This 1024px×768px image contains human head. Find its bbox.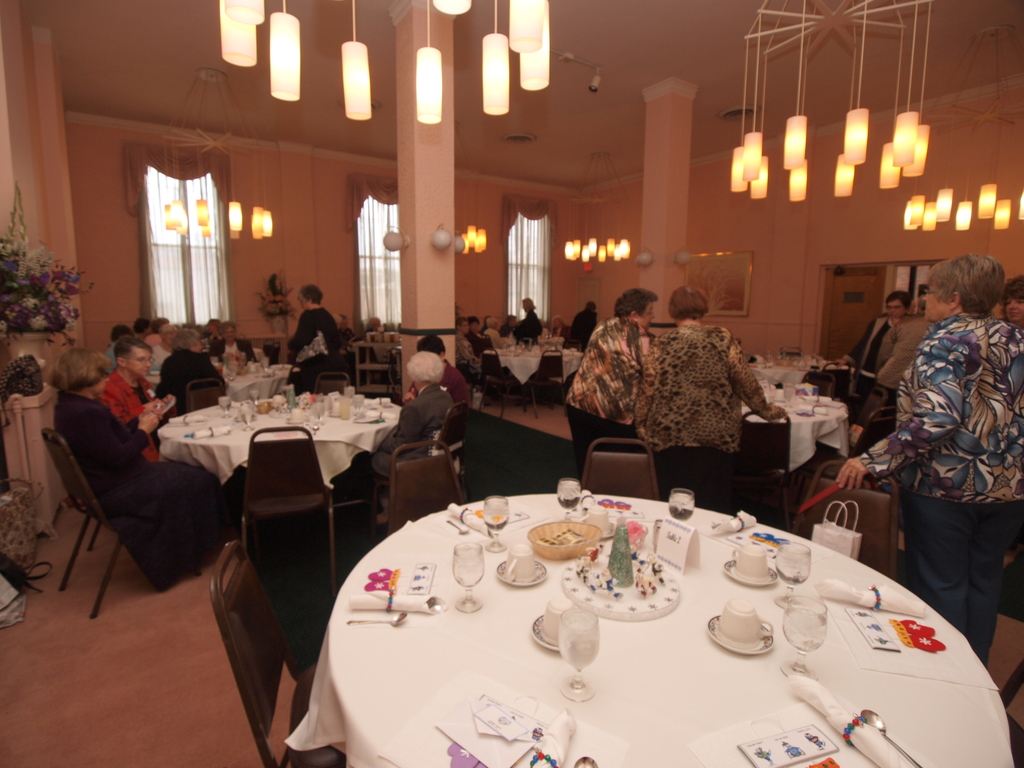
{"left": 879, "top": 294, "right": 913, "bottom": 323}.
